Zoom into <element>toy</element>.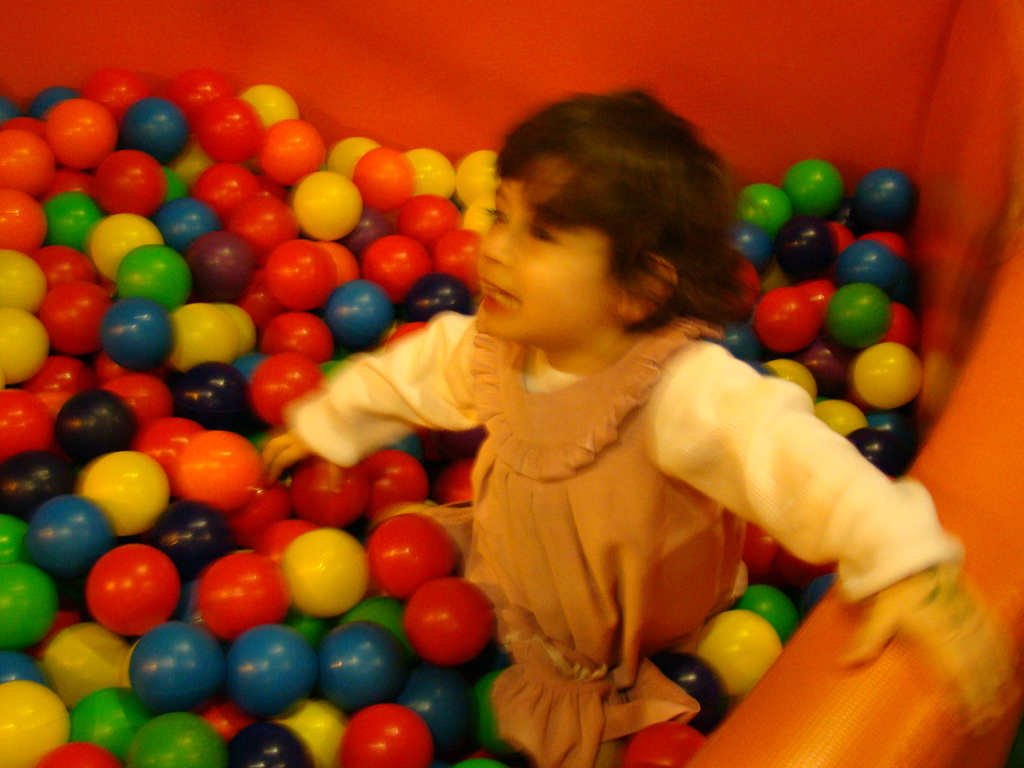
Zoom target: [1,516,30,577].
